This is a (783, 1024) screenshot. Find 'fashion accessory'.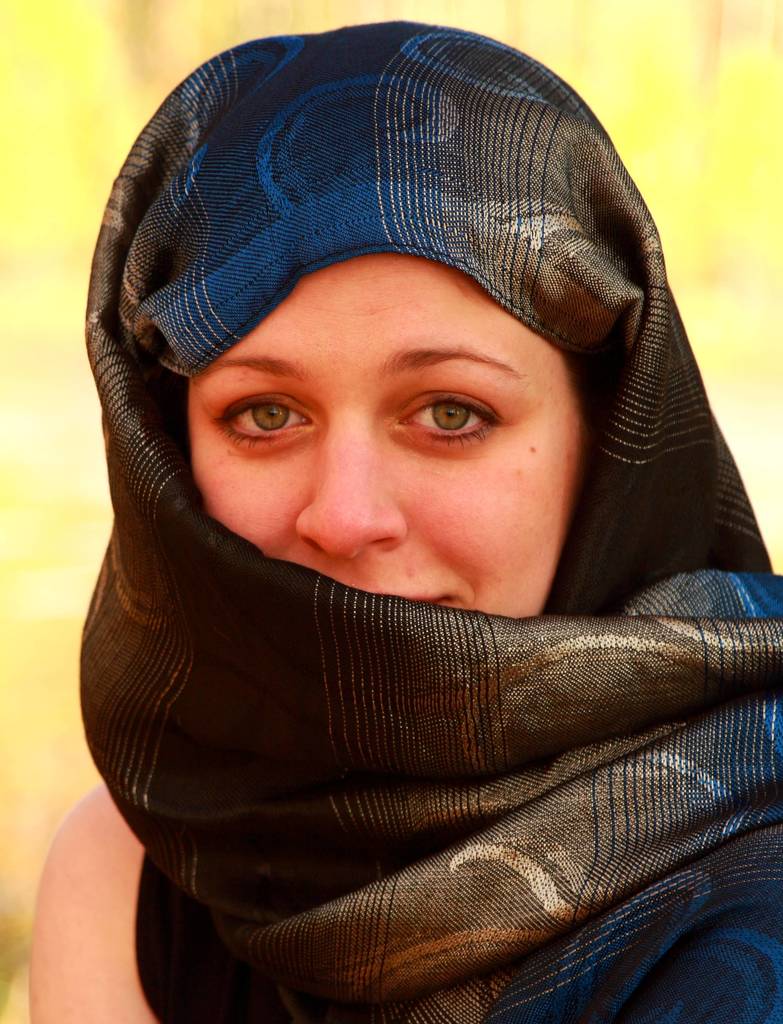
Bounding box: select_region(75, 22, 782, 1023).
